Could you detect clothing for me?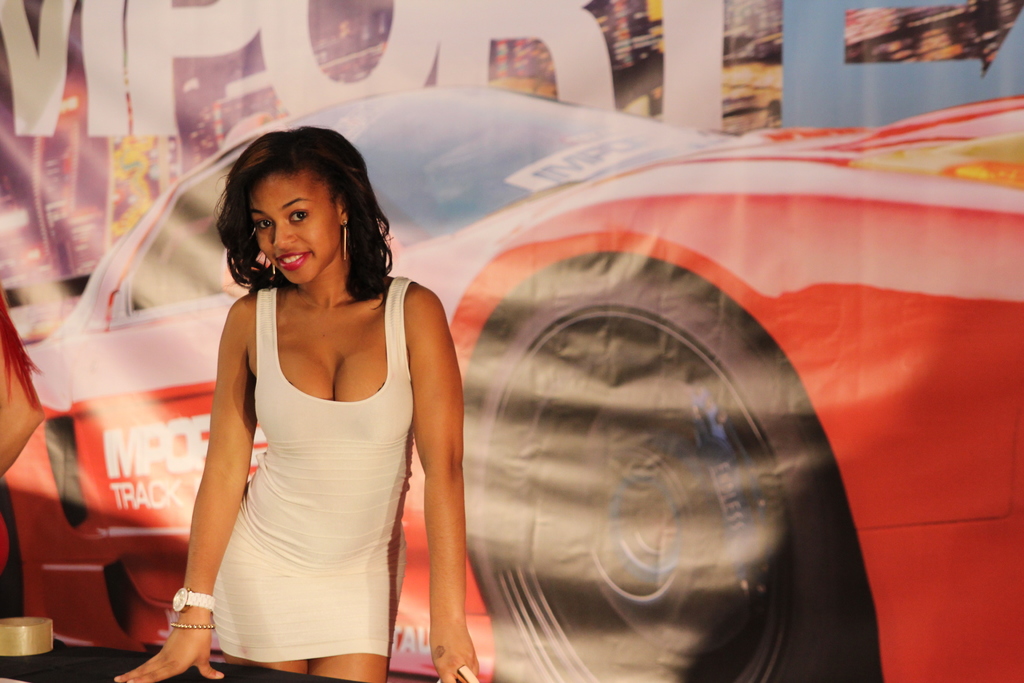
Detection result: 214,278,415,659.
